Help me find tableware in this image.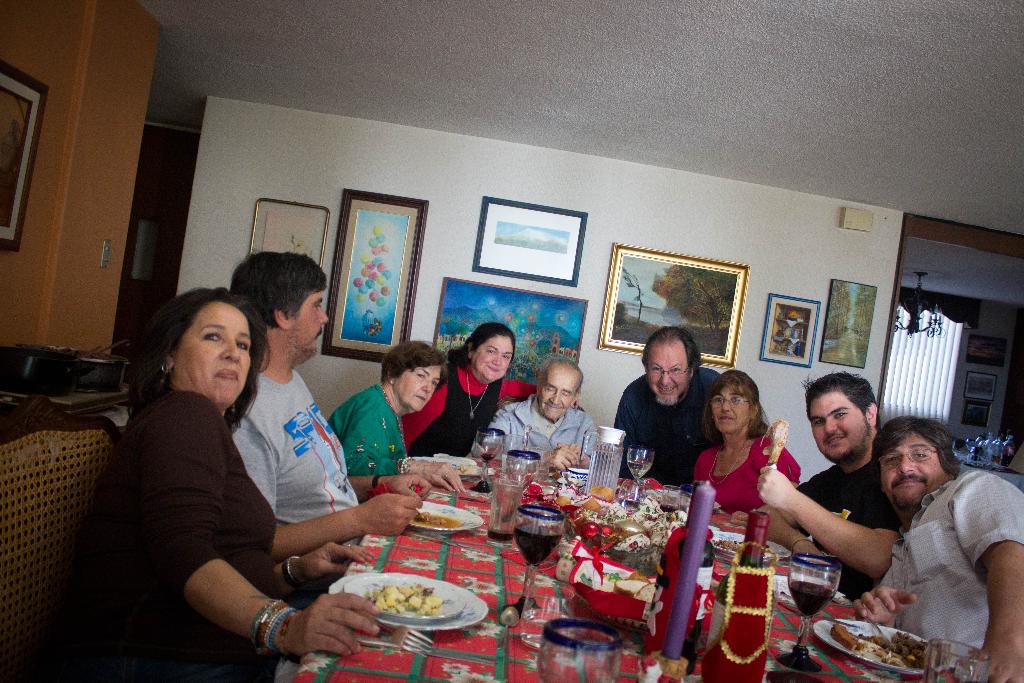
Found it: 580 424 625 492.
